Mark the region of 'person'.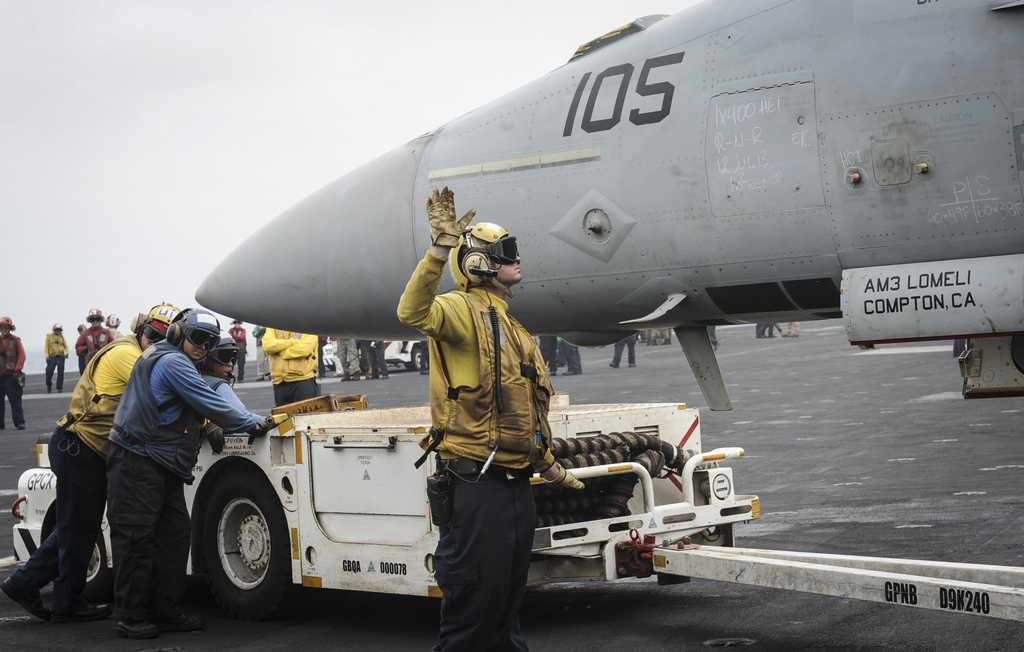
Region: <region>108, 301, 245, 640</region>.
